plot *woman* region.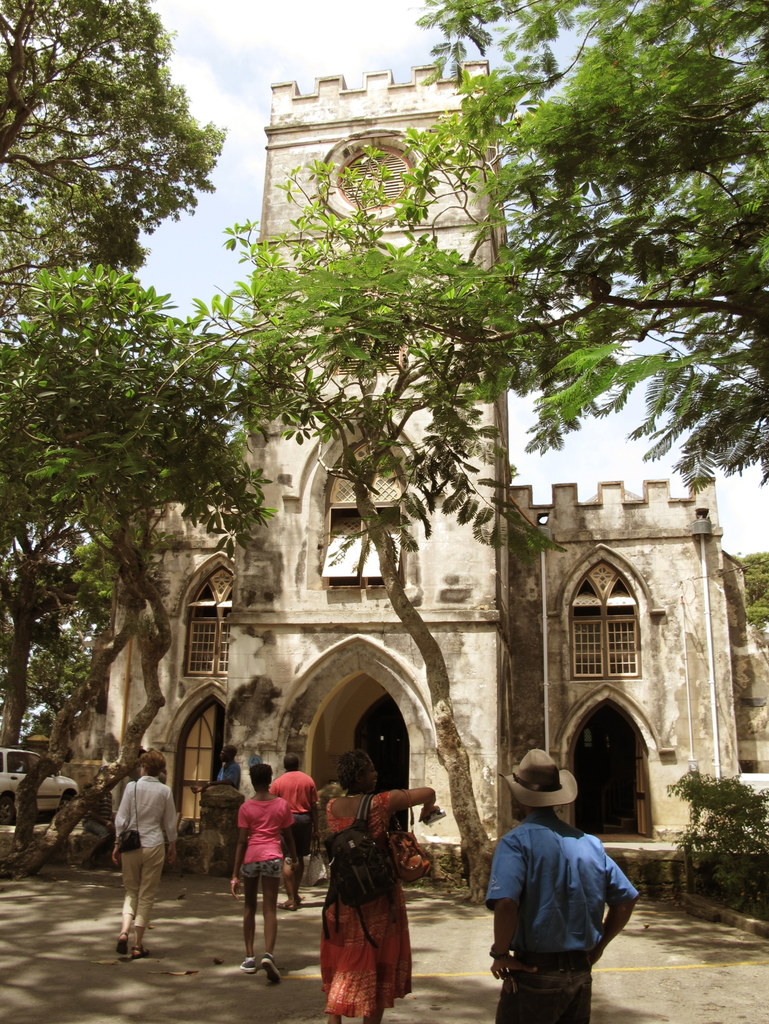
Plotted at <region>232, 762, 296, 980</region>.
